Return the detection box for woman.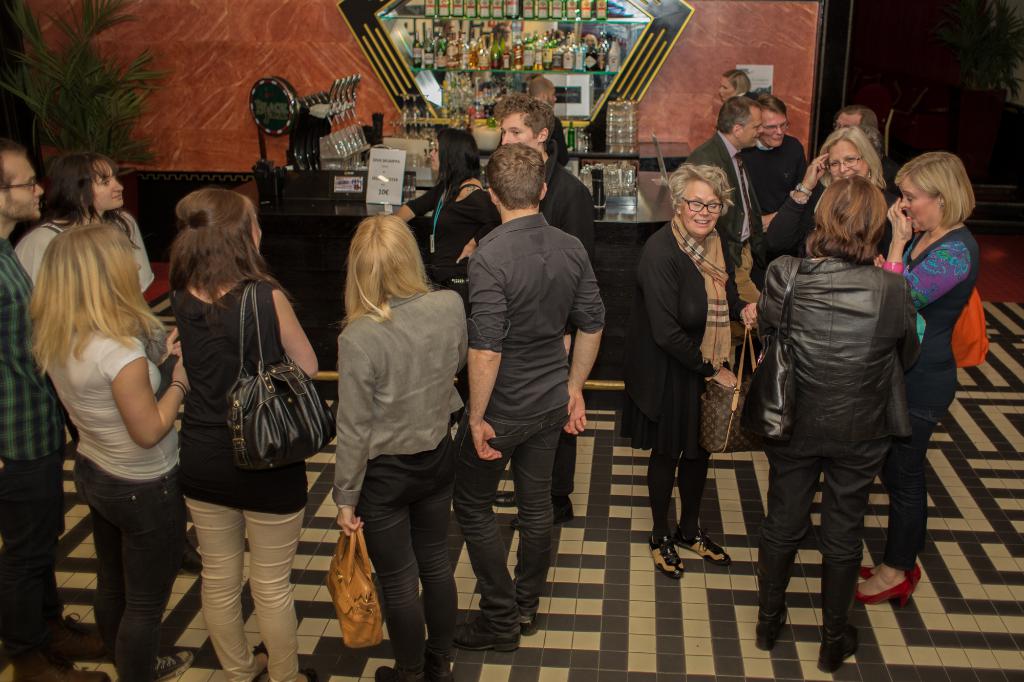
(855,145,995,603).
